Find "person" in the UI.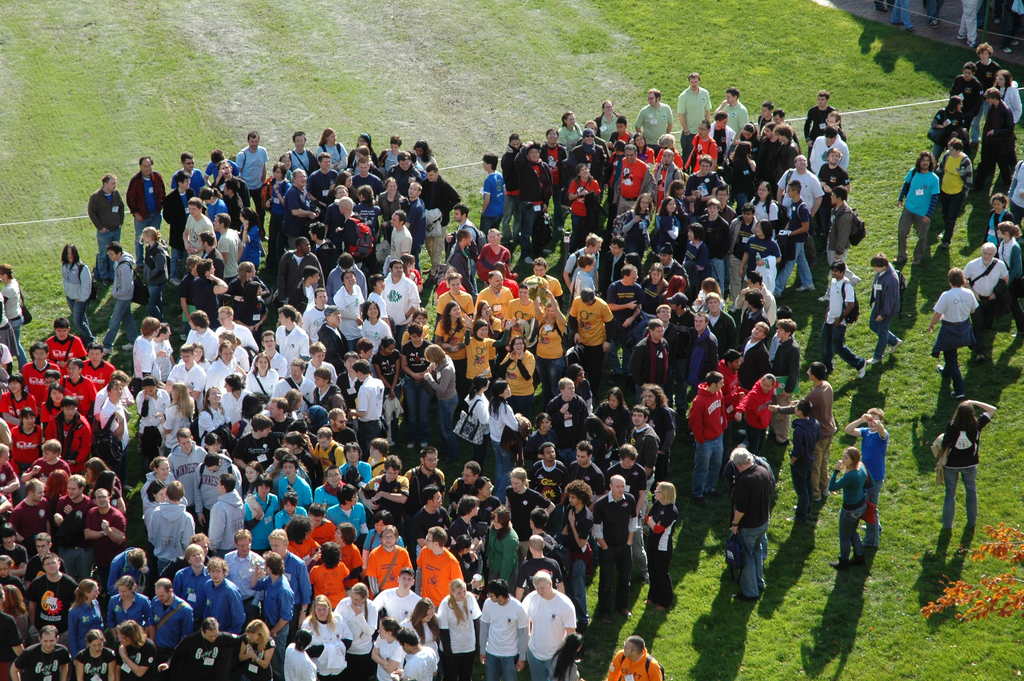
UI element at box=[707, 293, 740, 349].
